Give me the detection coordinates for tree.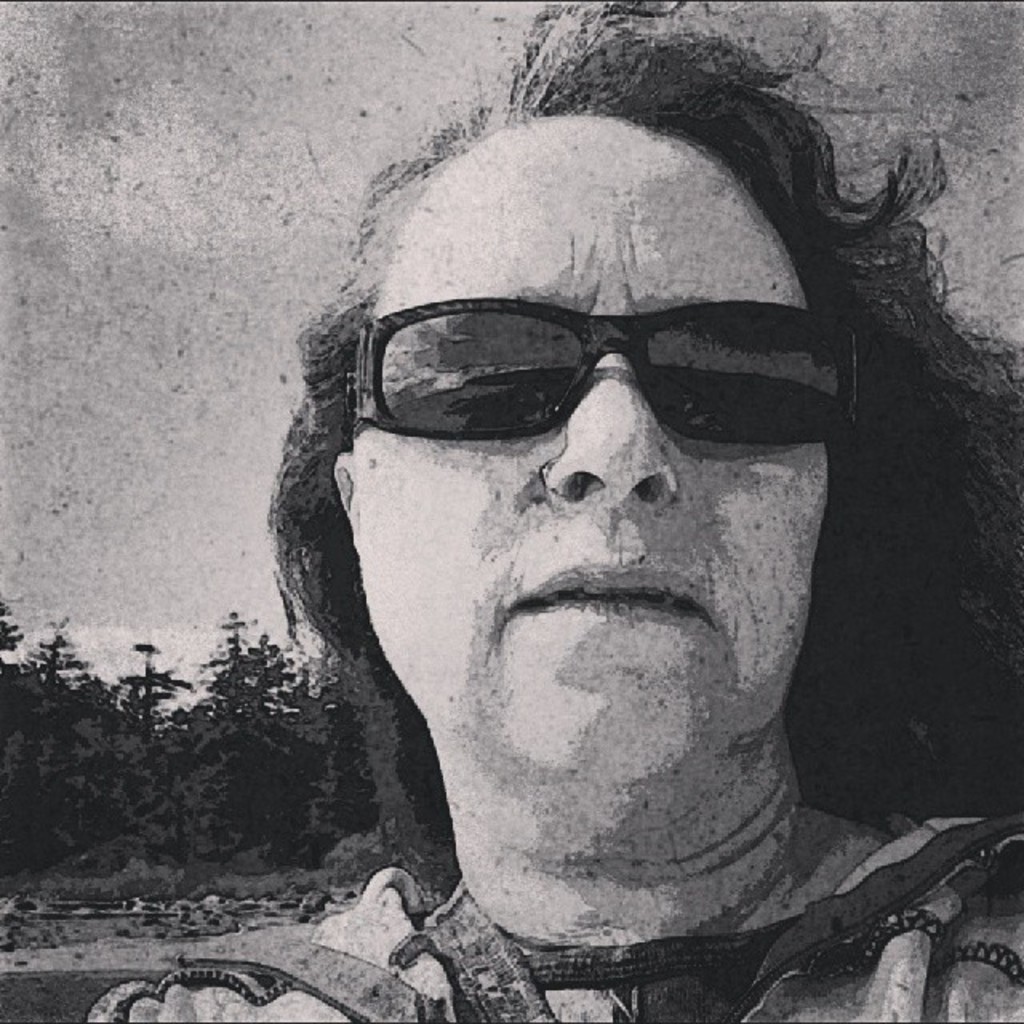
region(0, 594, 362, 862).
